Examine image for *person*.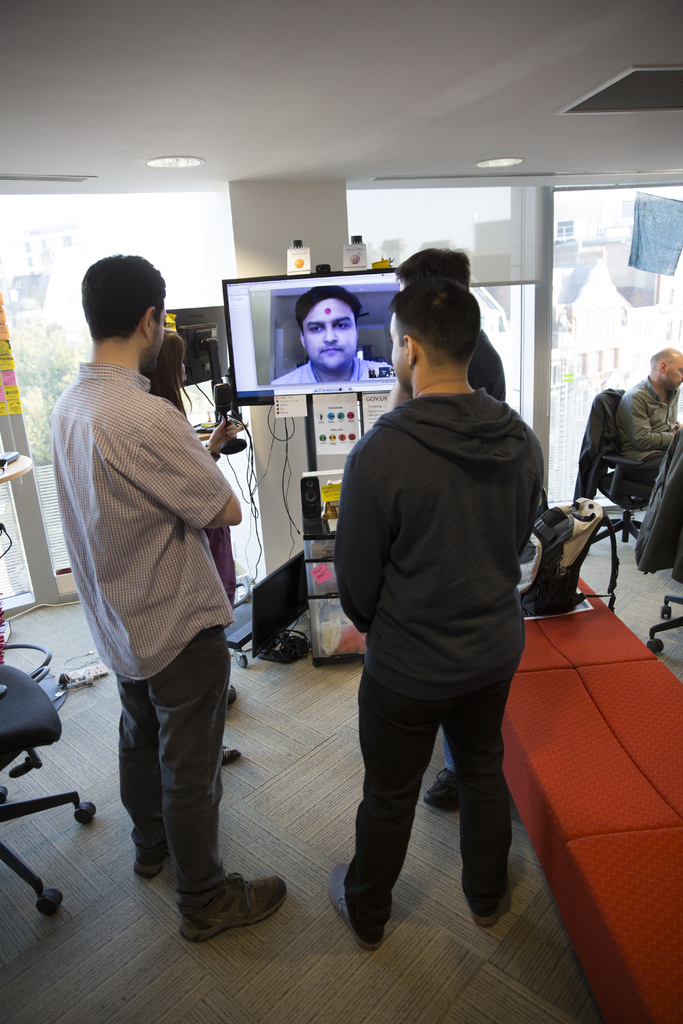
Examination result: region(390, 244, 507, 817).
